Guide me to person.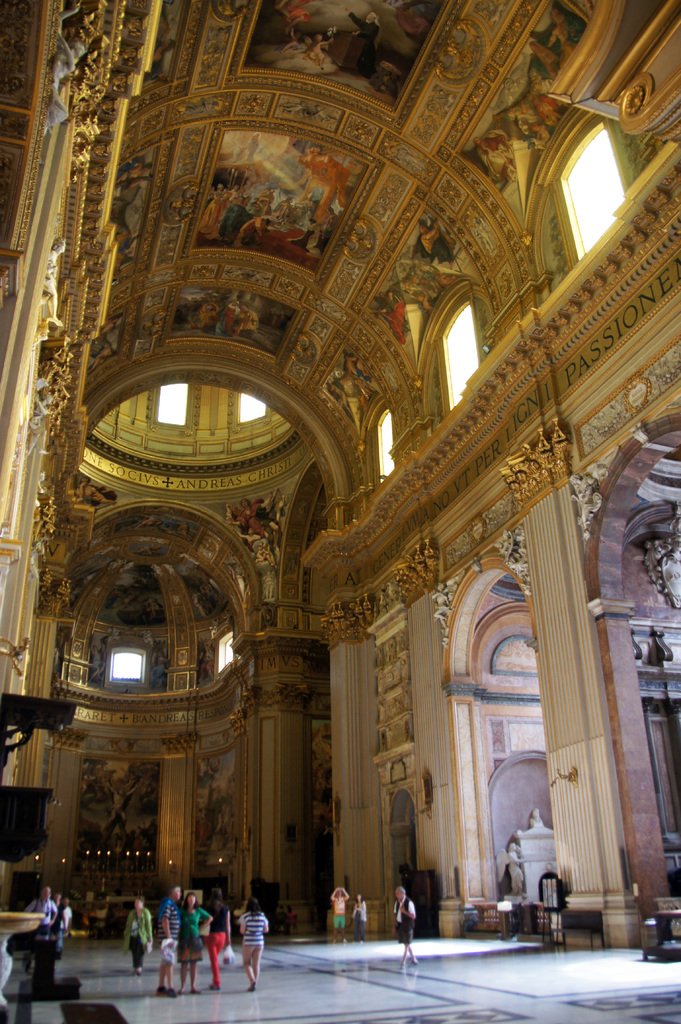
Guidance: [left=350, top=896, right=364, bottom=934].
